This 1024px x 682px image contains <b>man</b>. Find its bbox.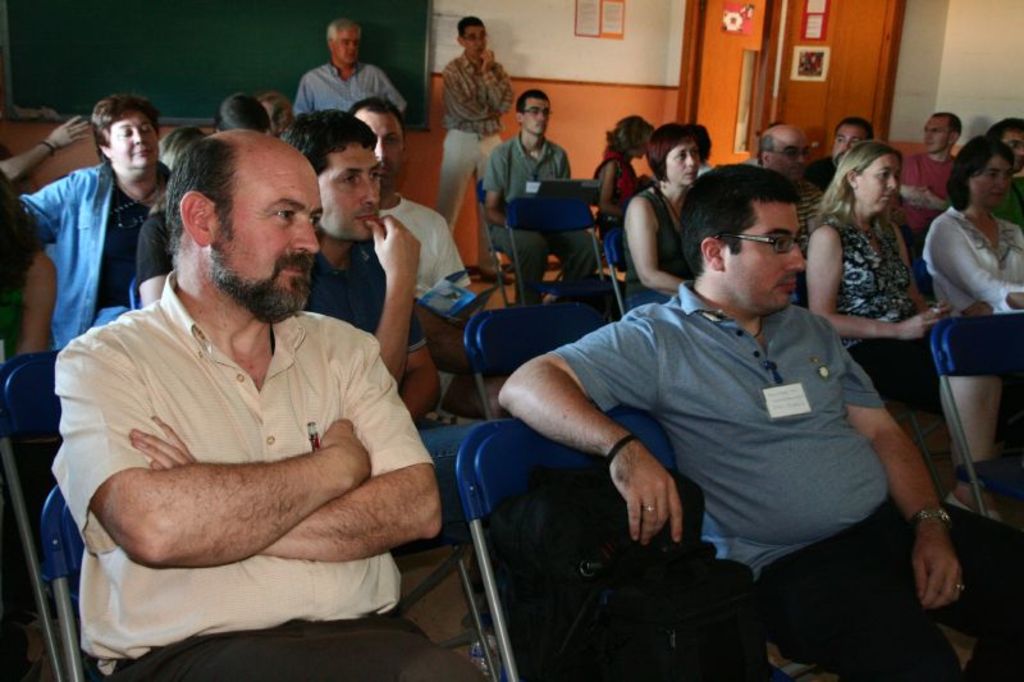
(289, 20, 407, 142).
